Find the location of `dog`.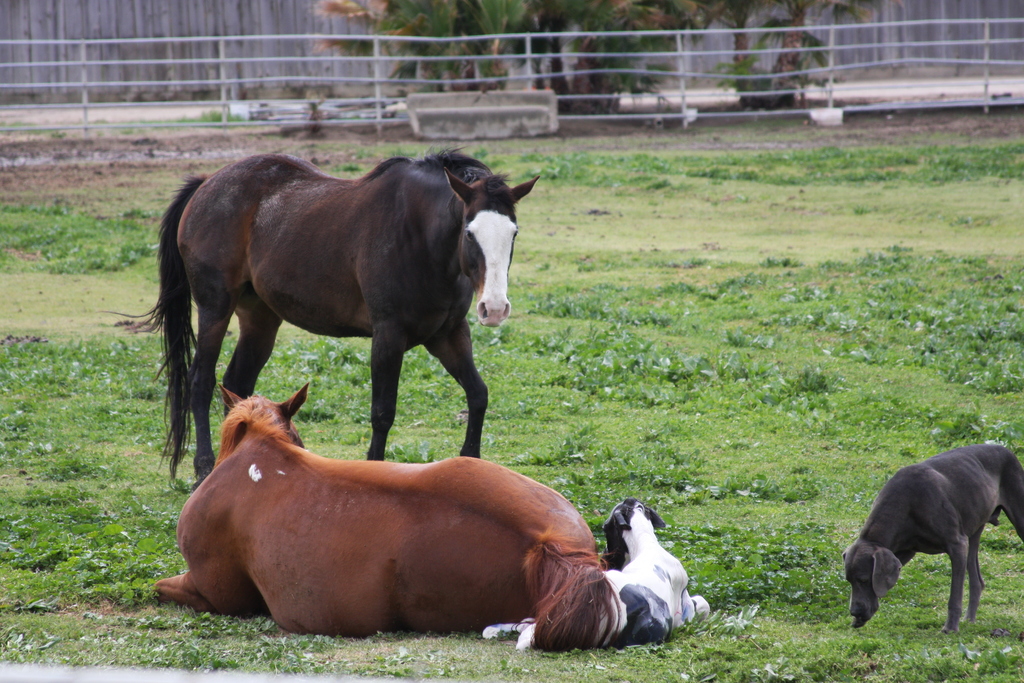
Location: 842, 441, 1023, 633.
